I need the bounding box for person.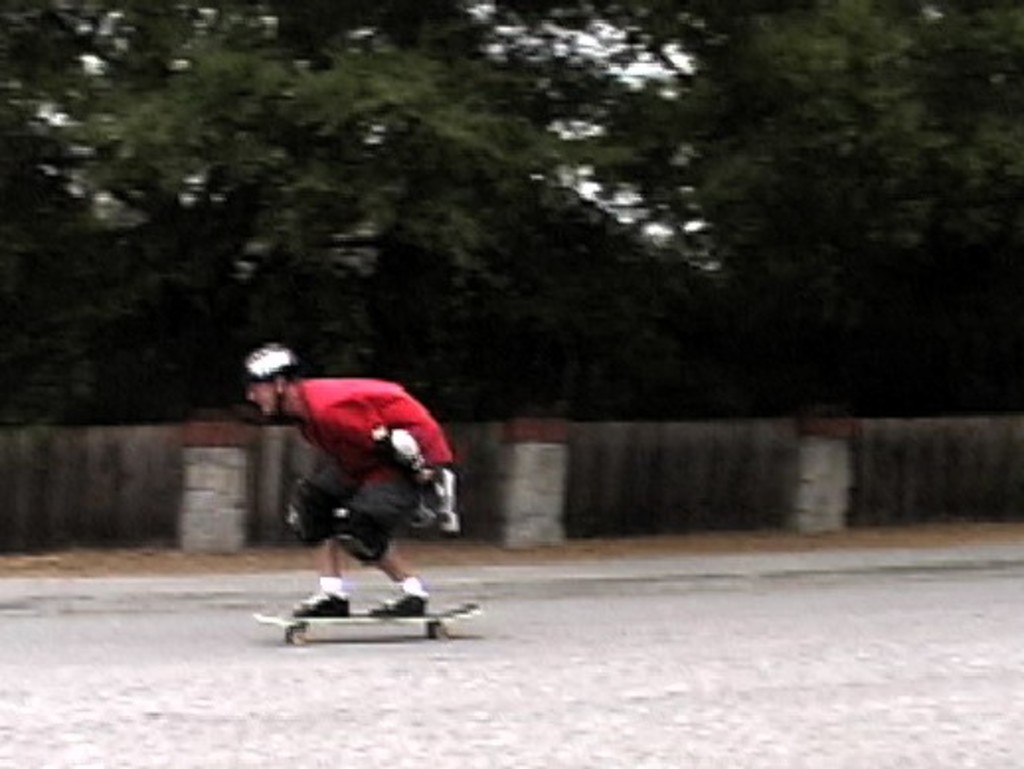
Here it is: (left=247, top=322, right=443, bottom=635).
